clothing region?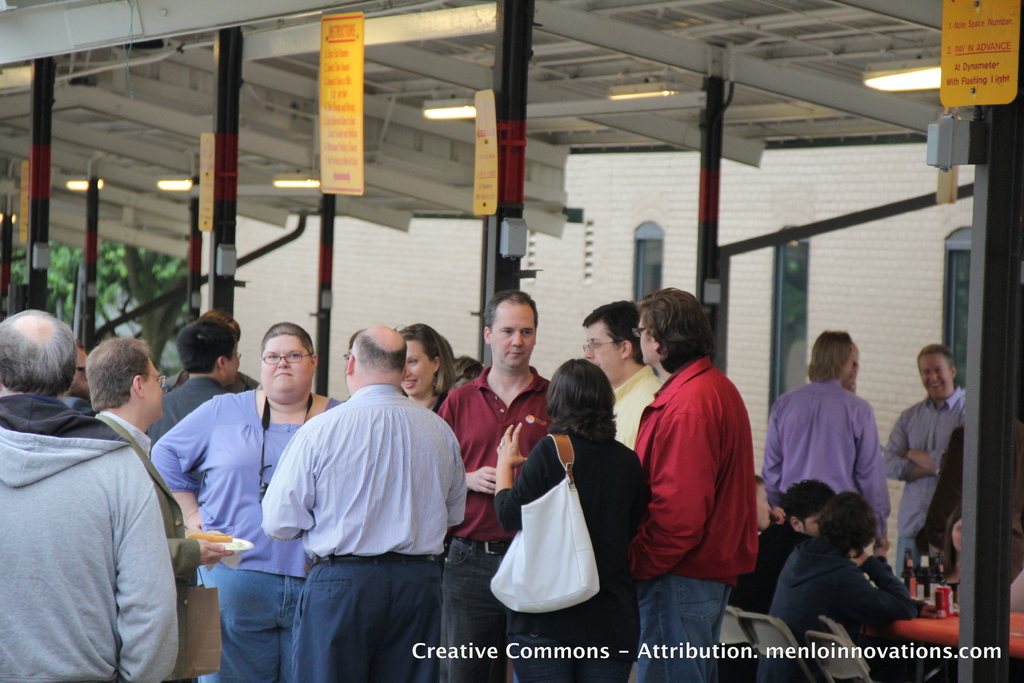
<region>93, 413, 198, 678</region>
